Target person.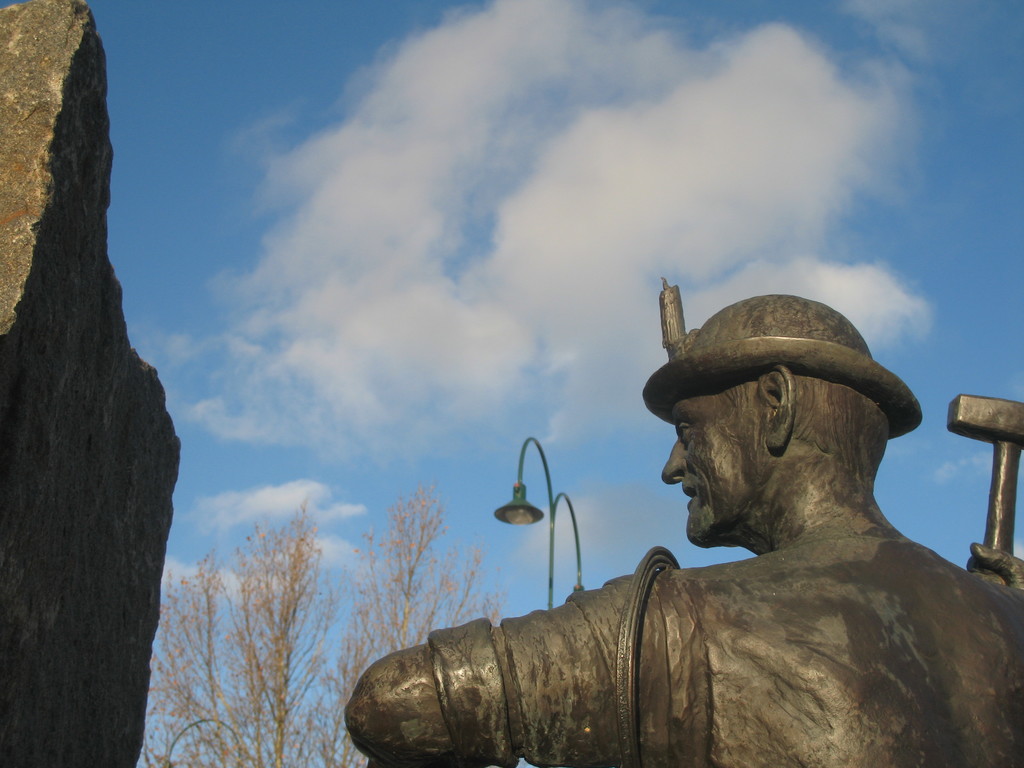
Target region: [340,292,1023,767].
